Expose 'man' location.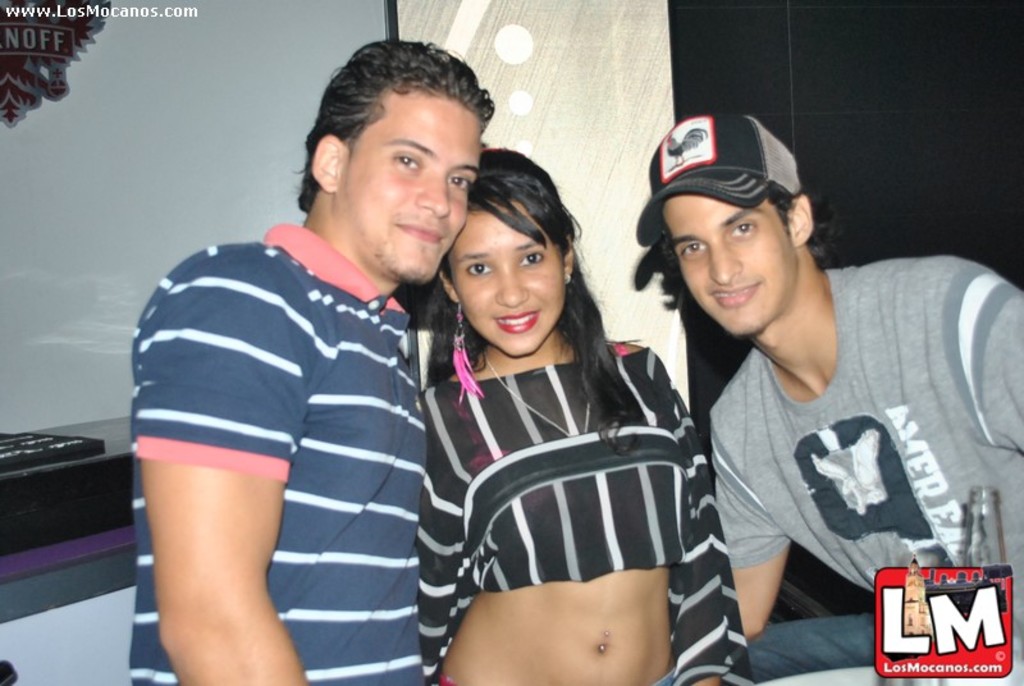
Exposed at <region>127, 35, 493, 685</region>.
